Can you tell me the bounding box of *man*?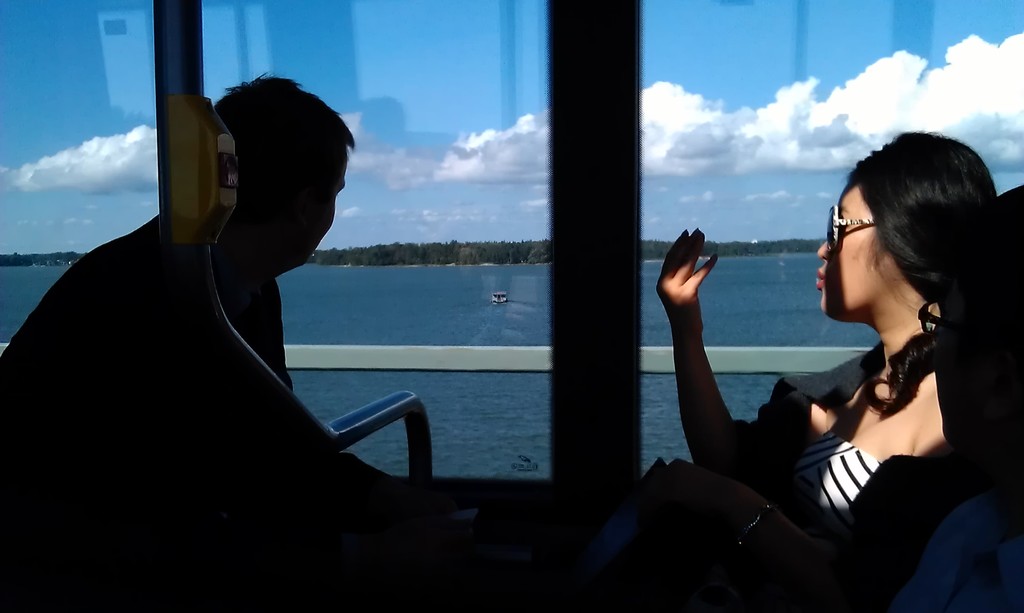
l=0, t=60, r=366, b=612.
